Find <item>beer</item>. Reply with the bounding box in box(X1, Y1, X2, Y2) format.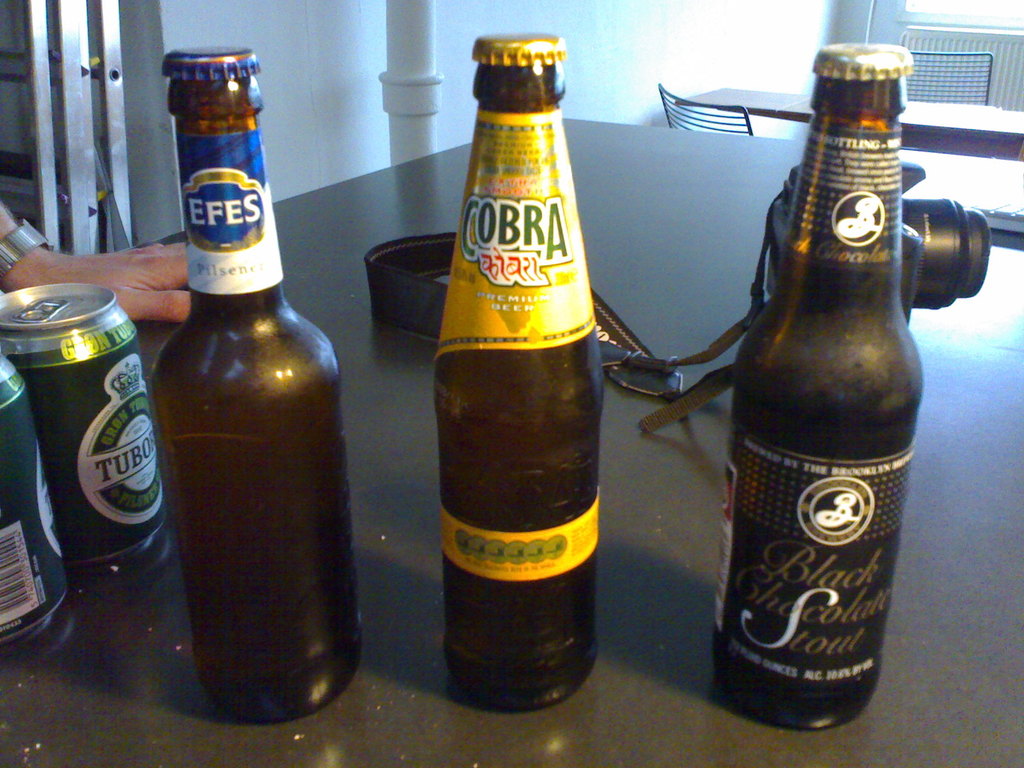
box(0, 356, 72, 640).
